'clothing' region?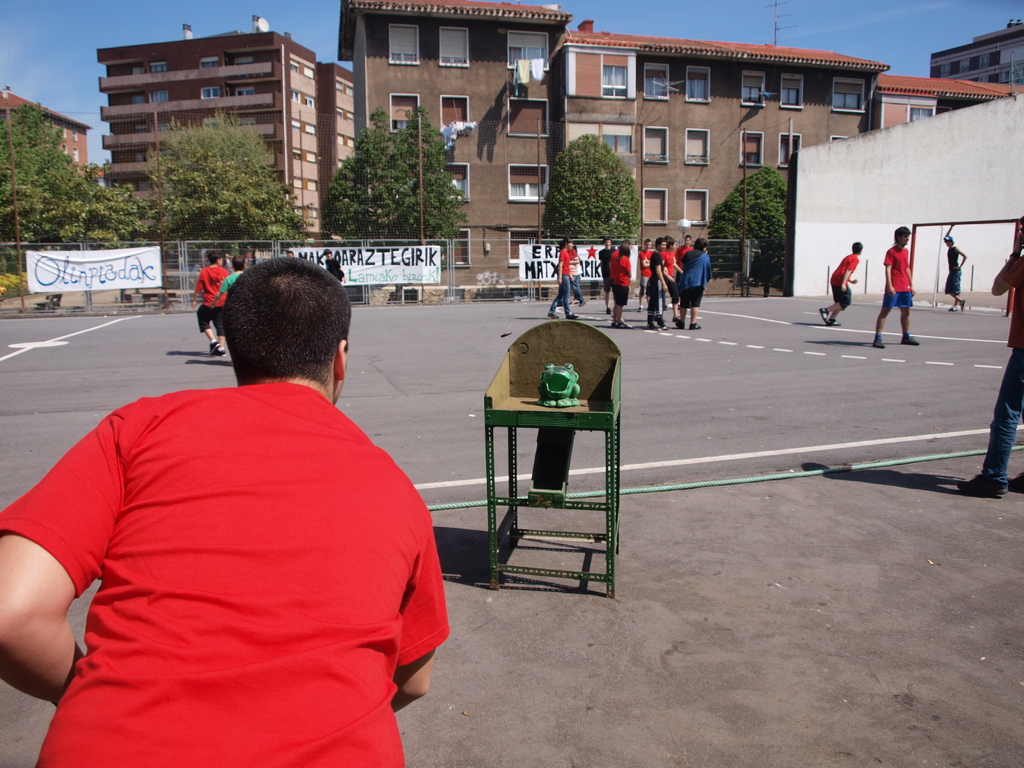
{"left": 945, "top": 246, "right": 960, "bottom": 294}
